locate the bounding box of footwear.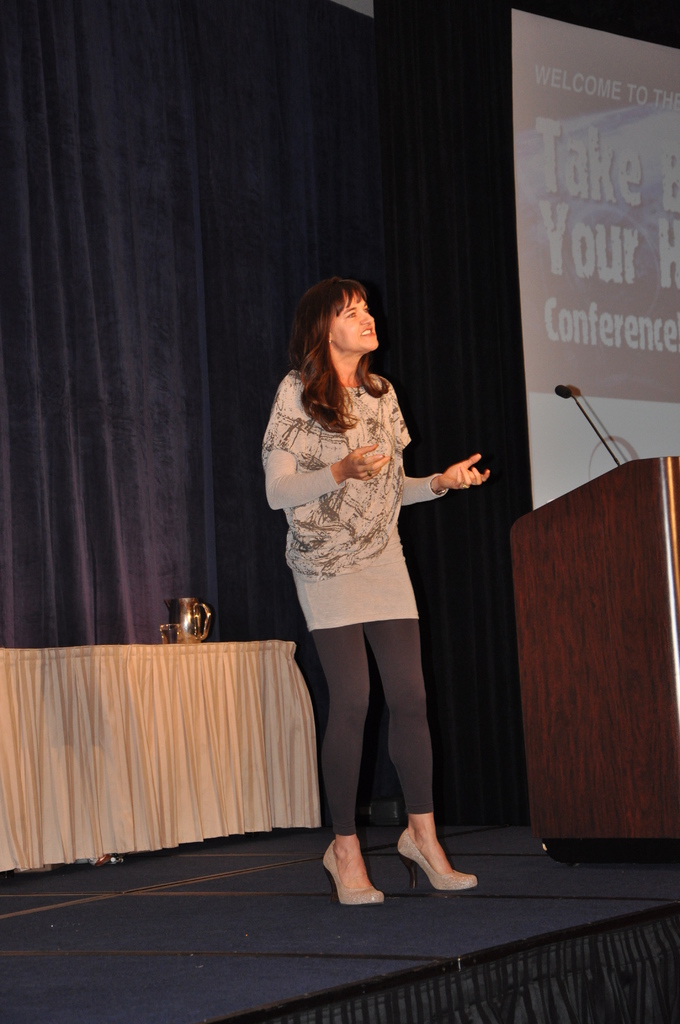
Bounding box: (left=401, top=822, right=476, bottom=909).
